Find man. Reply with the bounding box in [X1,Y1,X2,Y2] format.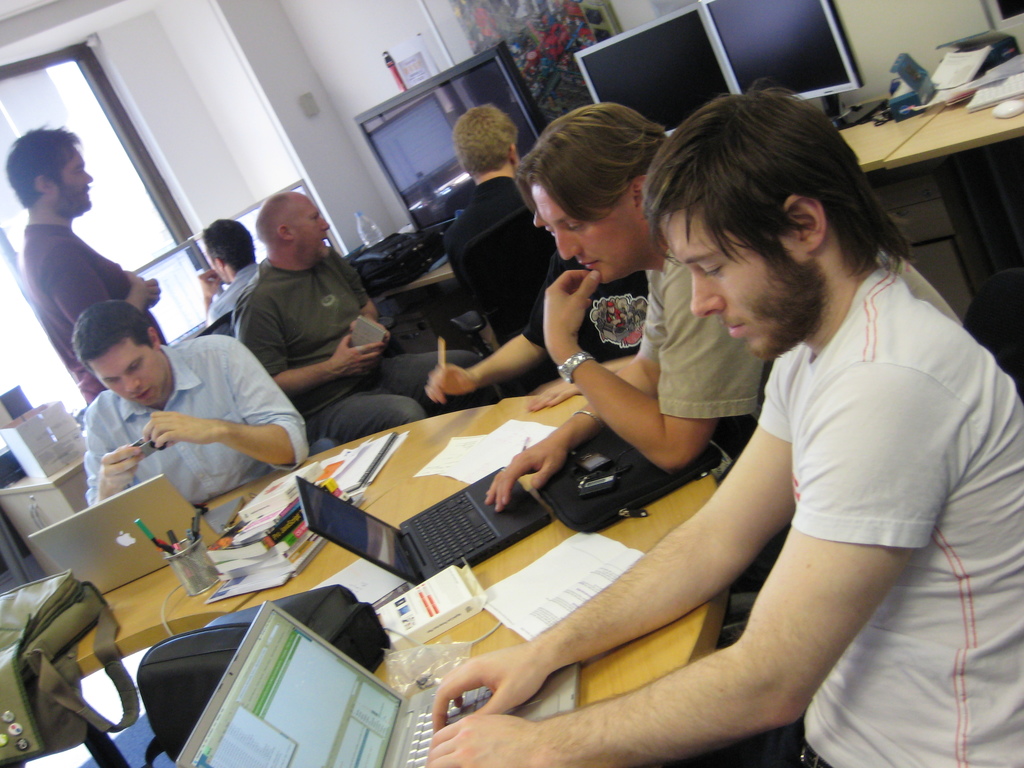
[427,76,1023,767].
